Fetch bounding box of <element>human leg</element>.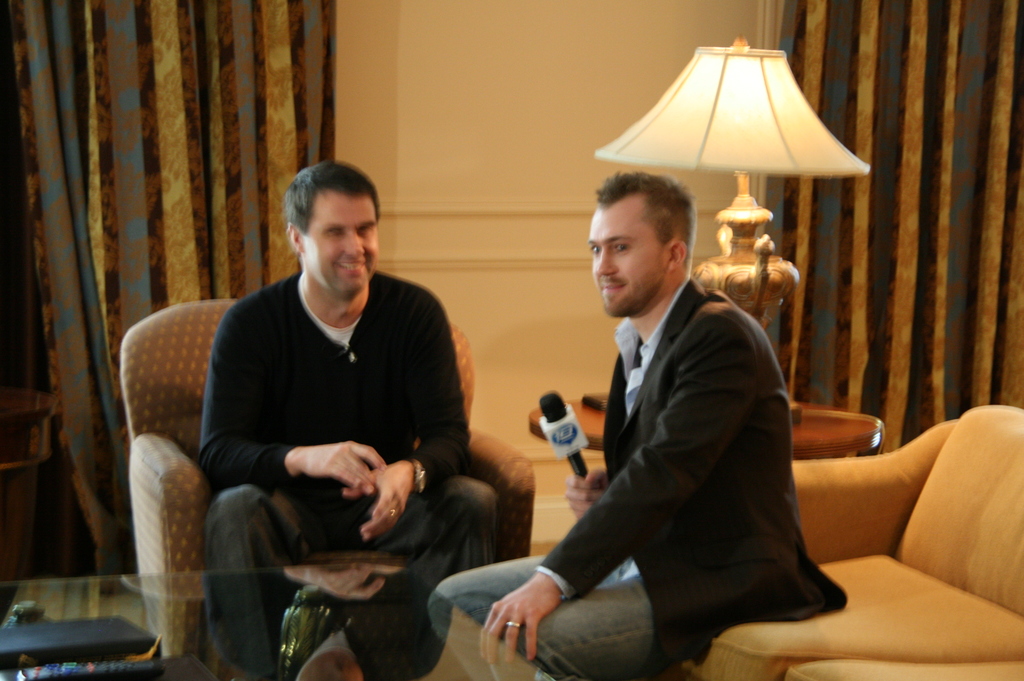
Bbox: l=422, t=542, r=612, b=680.
